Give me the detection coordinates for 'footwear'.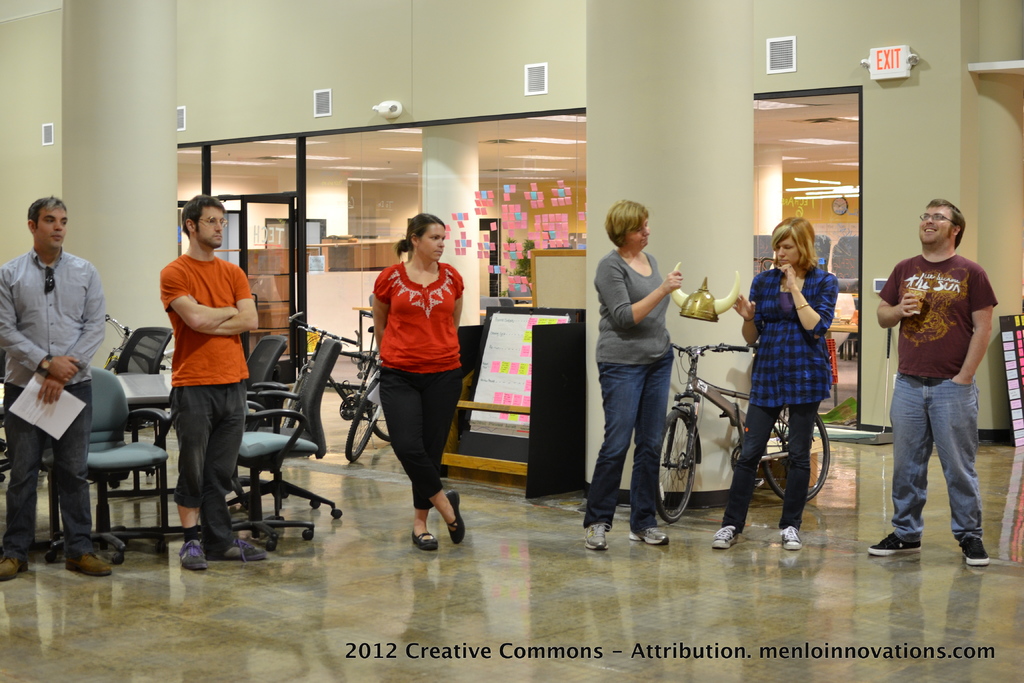
BBox(180, 537, 210, 570).
